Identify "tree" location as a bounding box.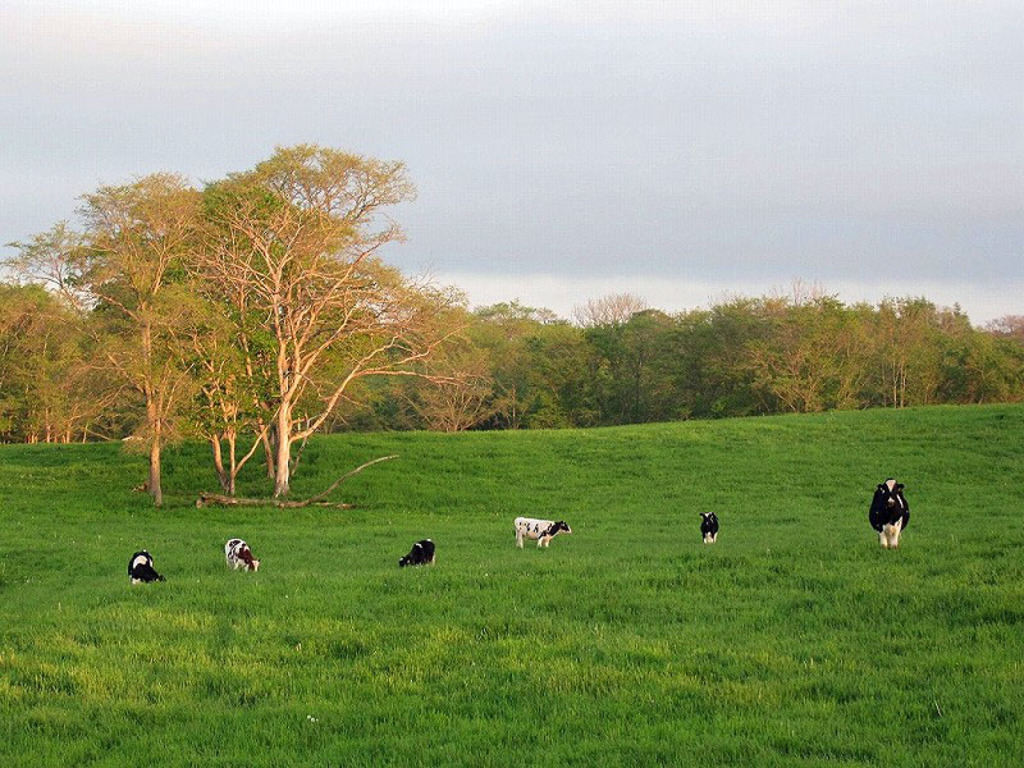
bbox=(188, 131, 481, 499).
